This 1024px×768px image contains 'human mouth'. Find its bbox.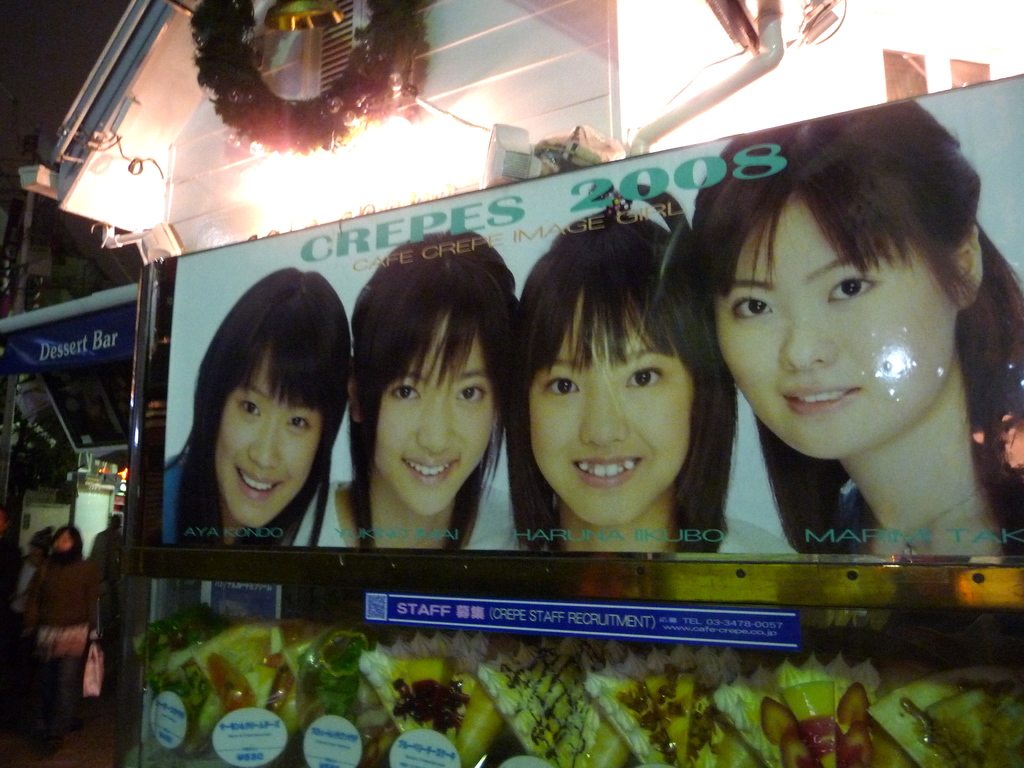
locate(573, 456, 638, 484).
